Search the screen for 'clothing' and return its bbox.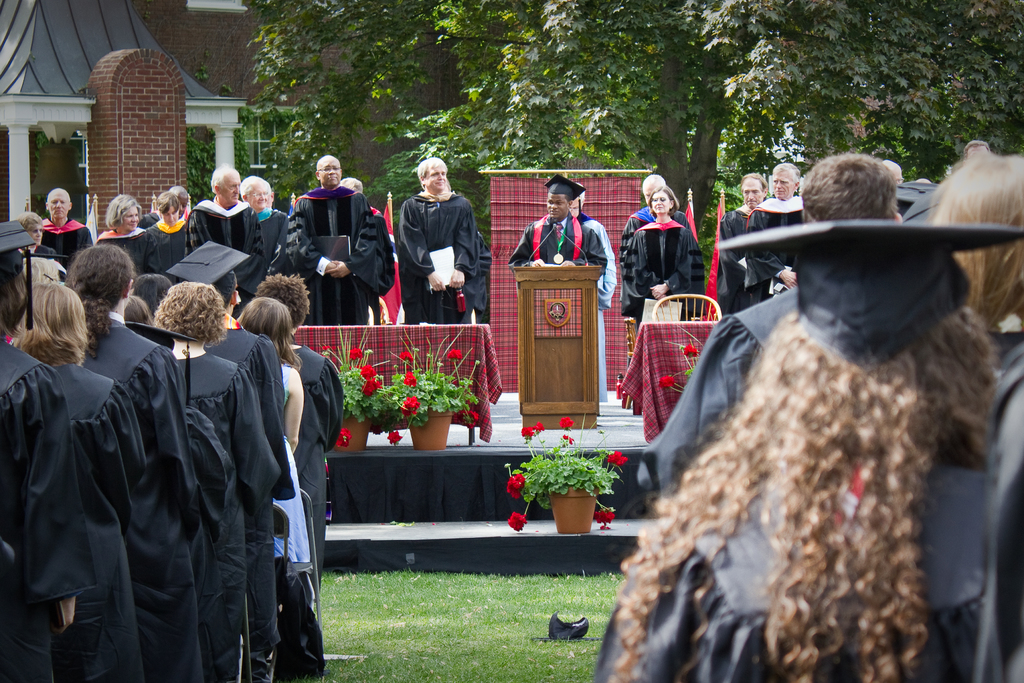
Found: l=295, t=347, r=345, b=605.
